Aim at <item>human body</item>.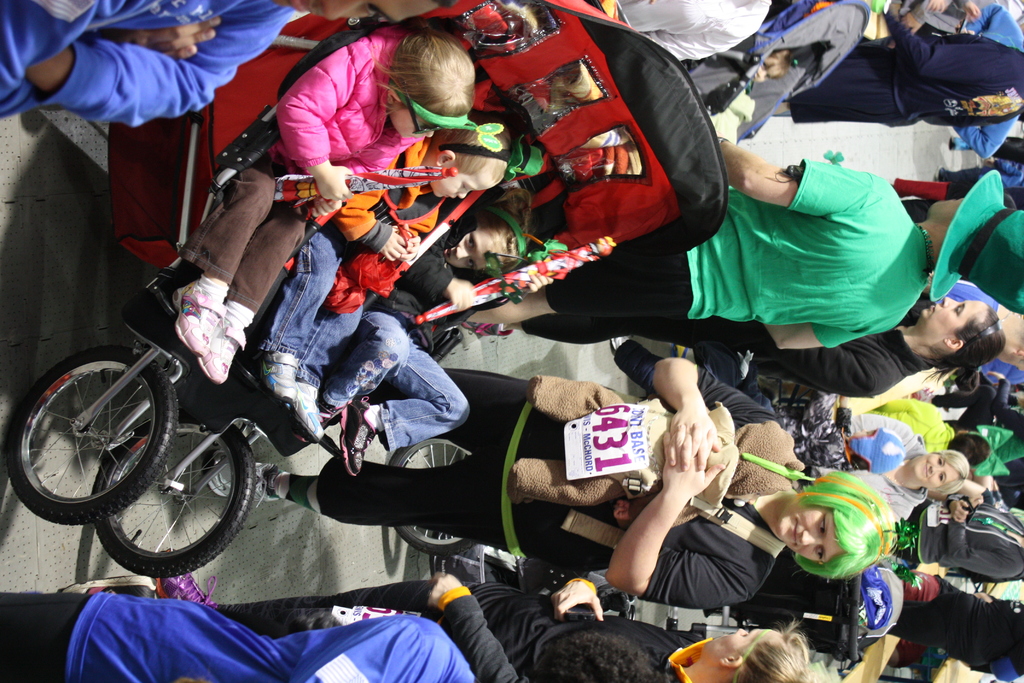
Aimed at x1=845 y1=413 x2=972 y2=529.
